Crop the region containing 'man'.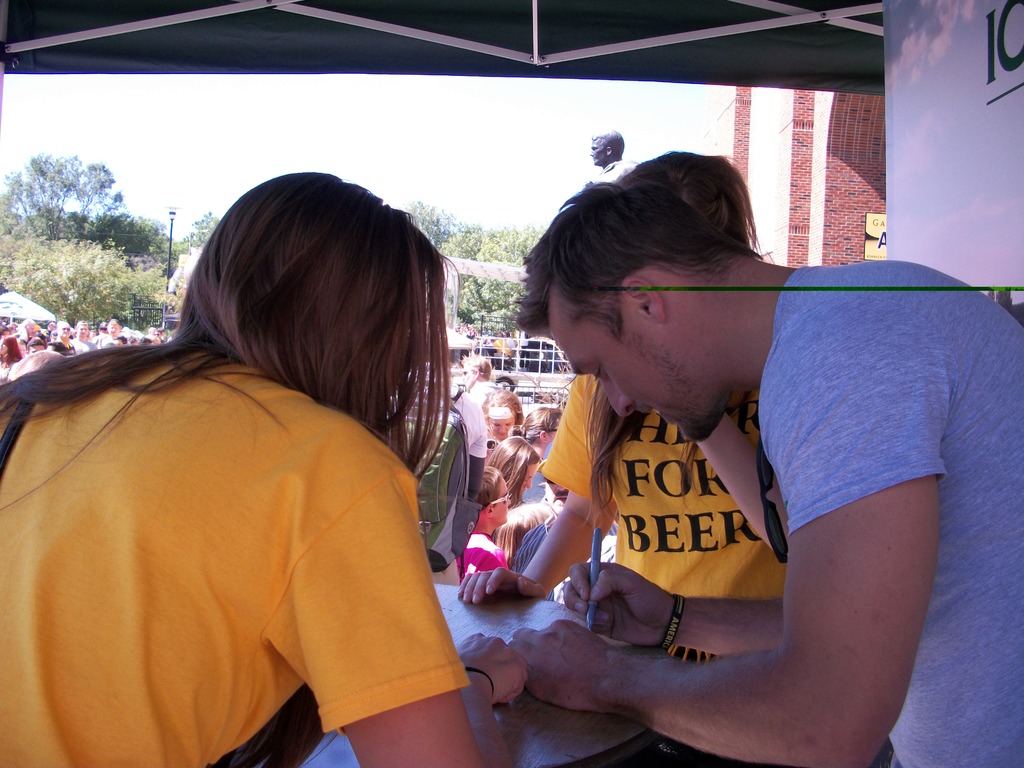
Crop region: BBox(465, 352, 504, 407).
